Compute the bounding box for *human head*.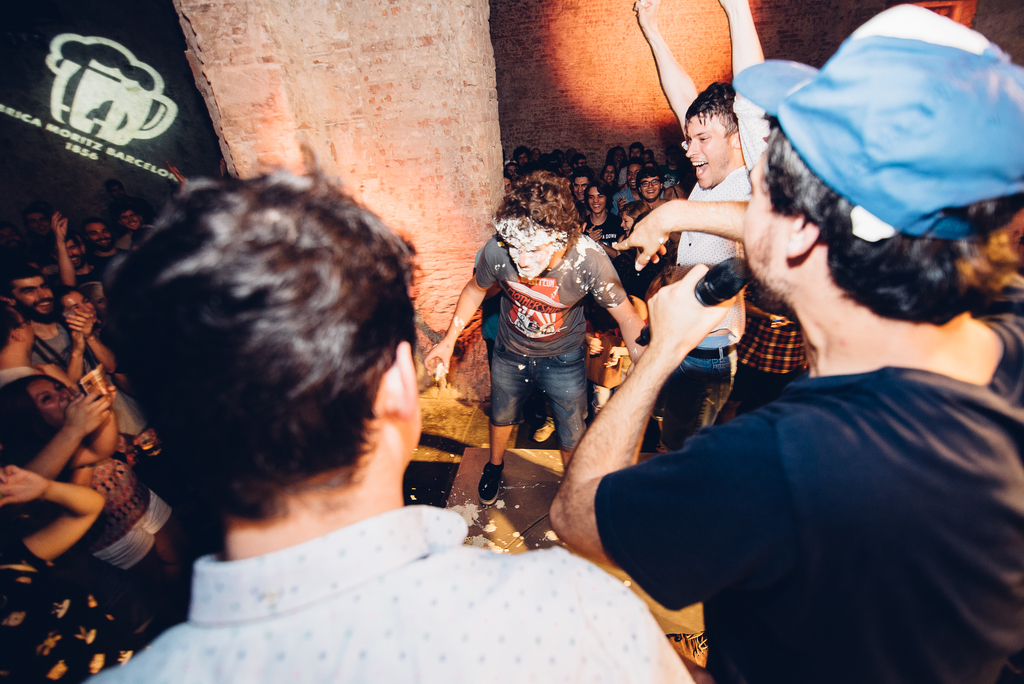
(x1=746, y1=31, x2=1023, y2=283).
